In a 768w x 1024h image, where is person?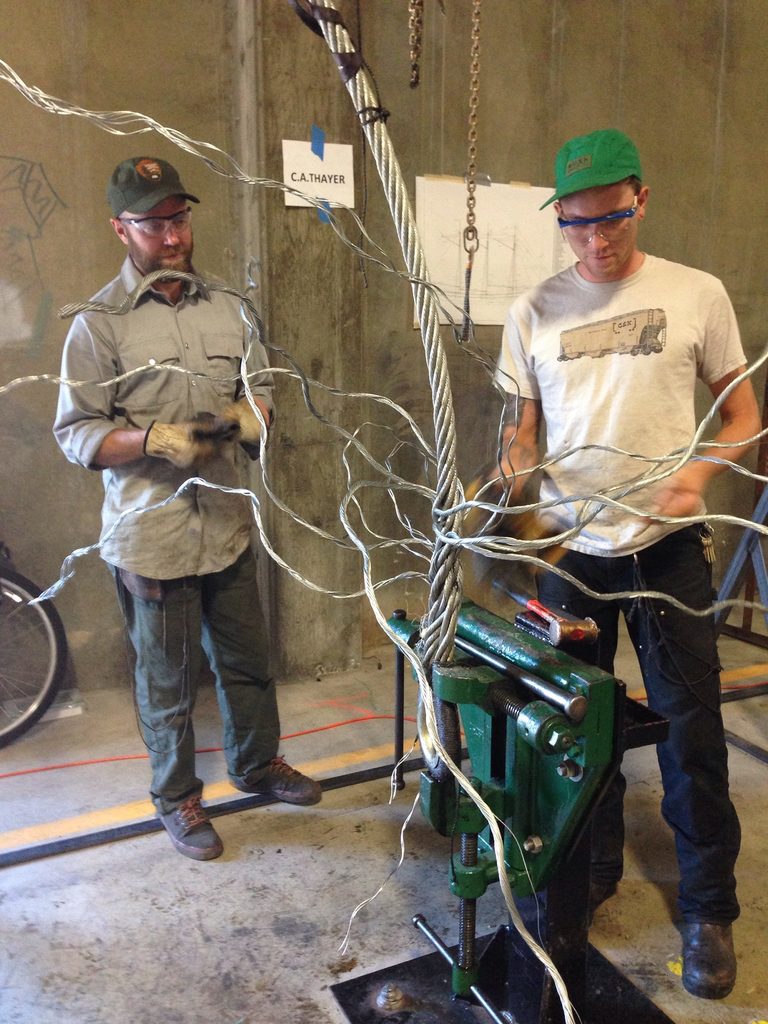
Rect(491, 98, 745, 953).
